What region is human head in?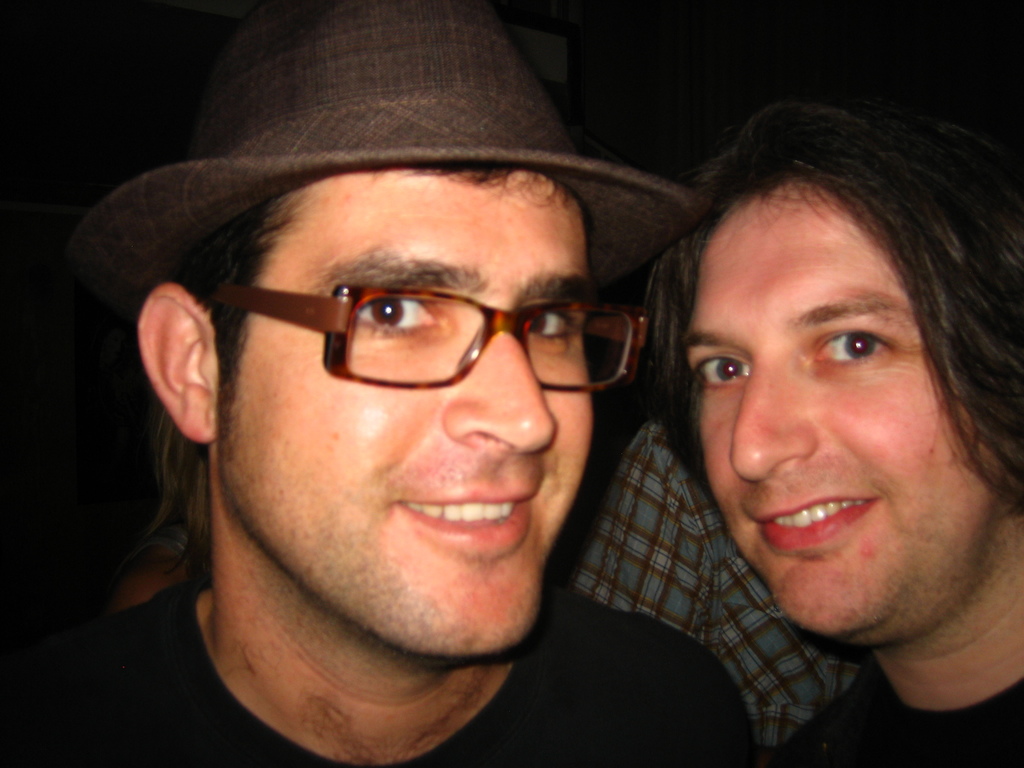
locate(639, 63, 1003, 570).
